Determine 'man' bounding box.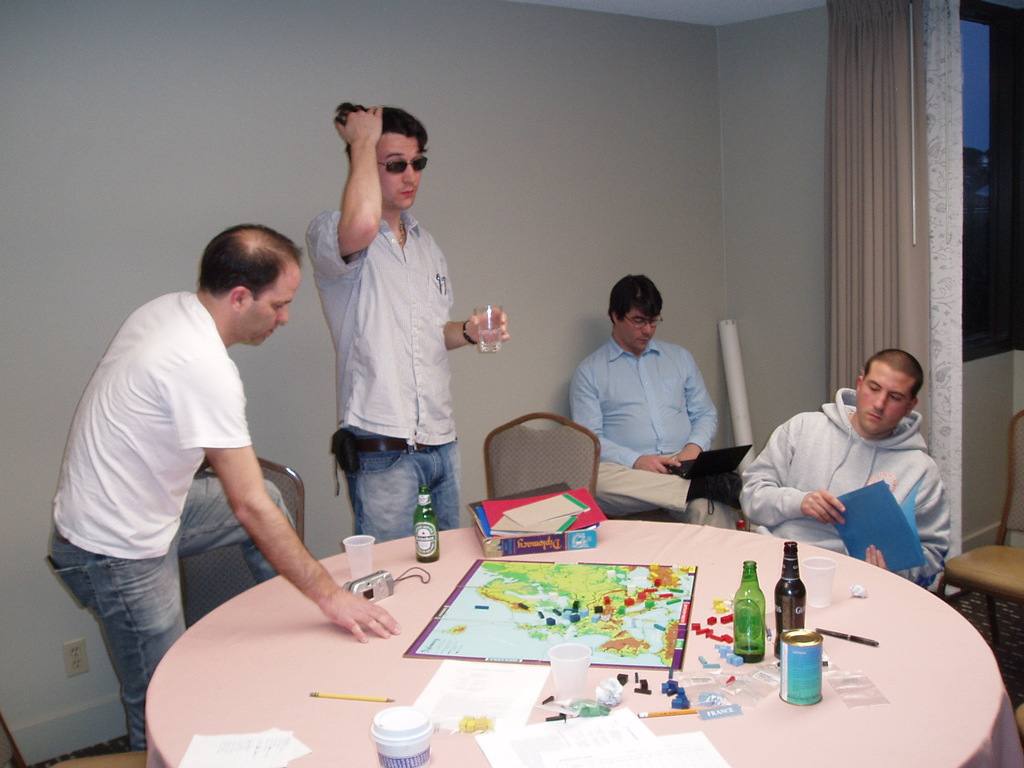
Determined: (x1=564, y1=275, x2=731, y2=495).
